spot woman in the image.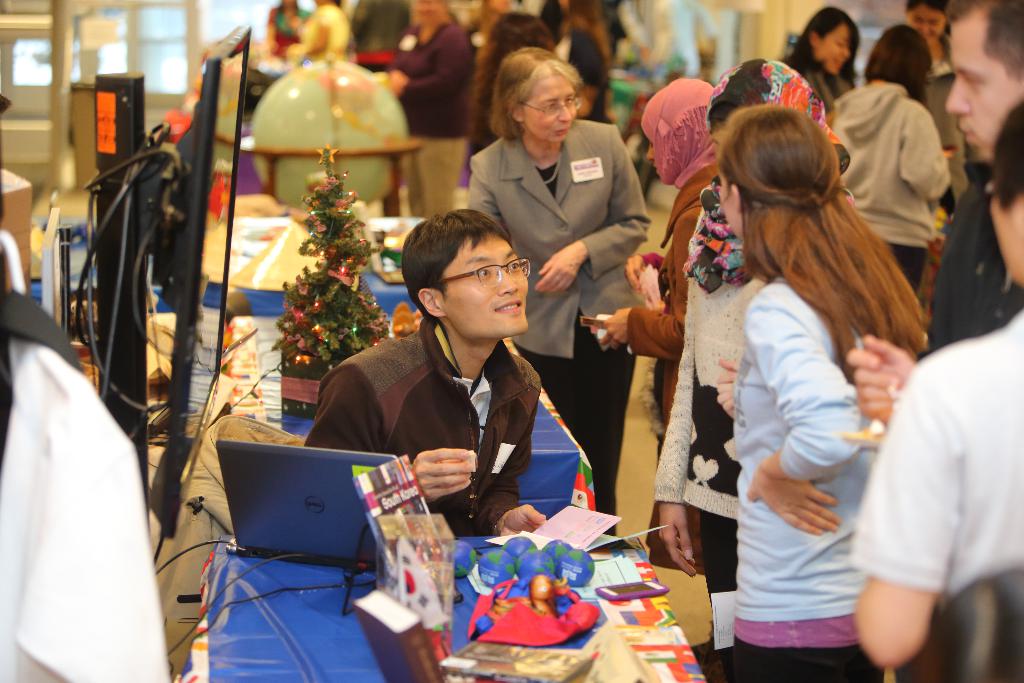
woman found at bbox(465, 12, 563, 208).
